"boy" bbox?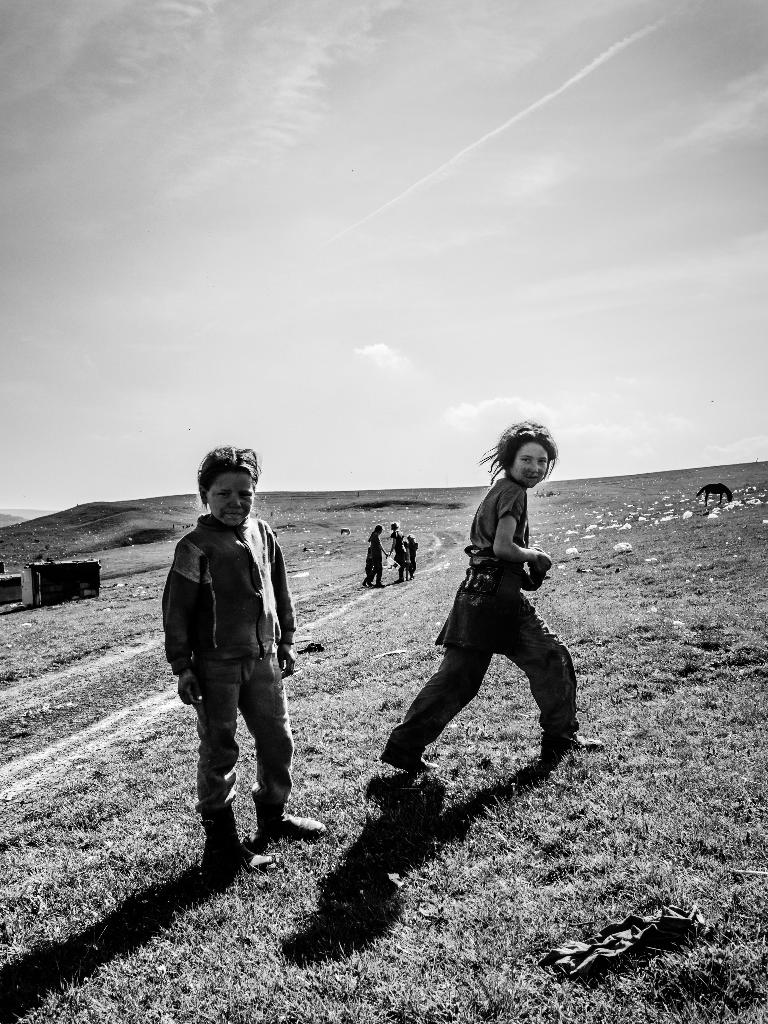
(x1=148, y1=406, x2=308, y2=879)
